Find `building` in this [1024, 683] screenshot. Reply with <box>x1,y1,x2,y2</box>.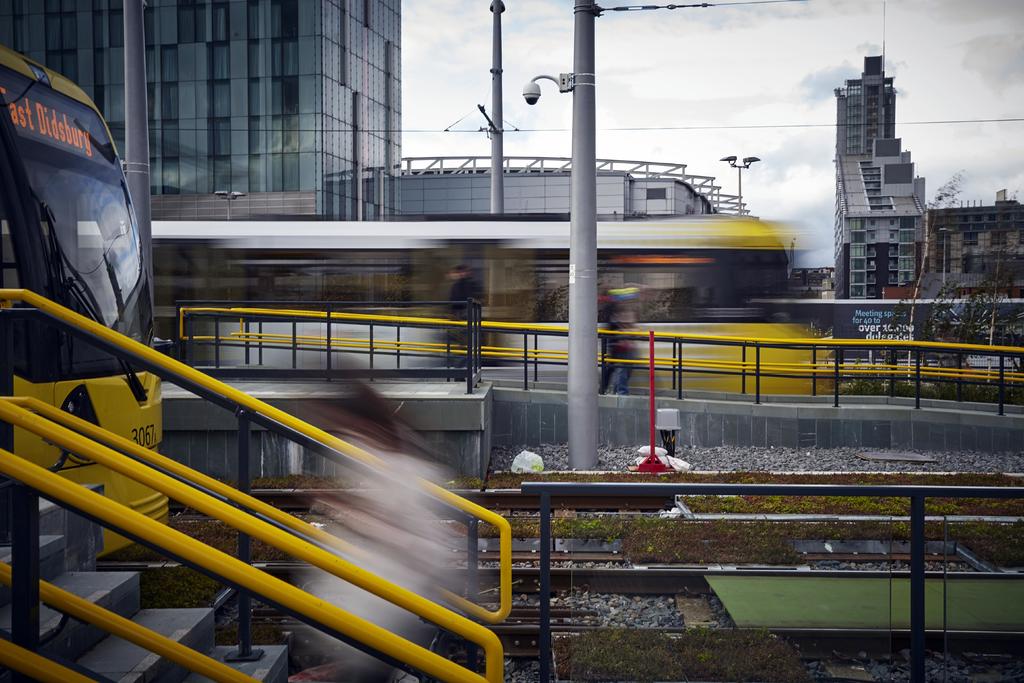
<box>828,52,1023,361</box>.
